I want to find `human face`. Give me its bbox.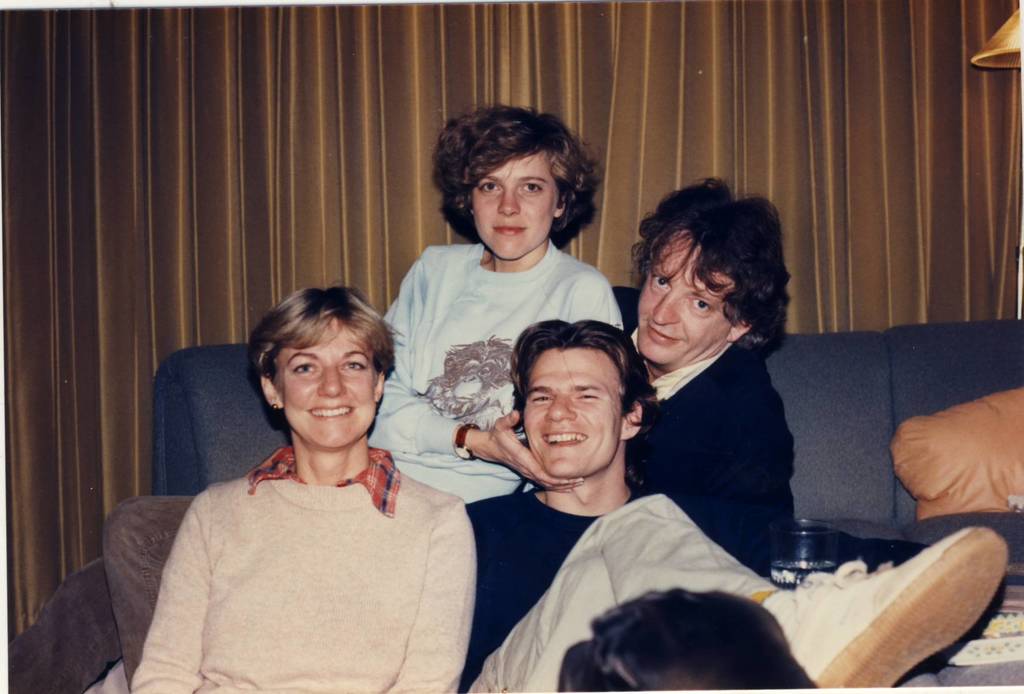
bbox=(268, 313, 385, 443).
